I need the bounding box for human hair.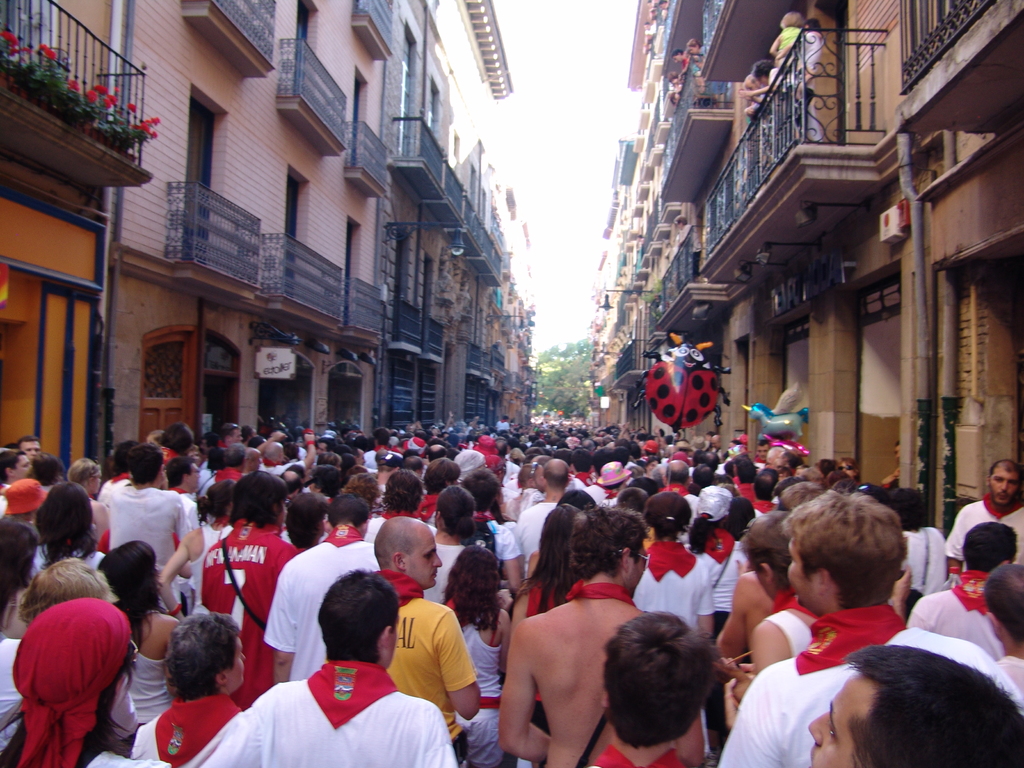
Here it is: locate(689, 461, 715, 483).
